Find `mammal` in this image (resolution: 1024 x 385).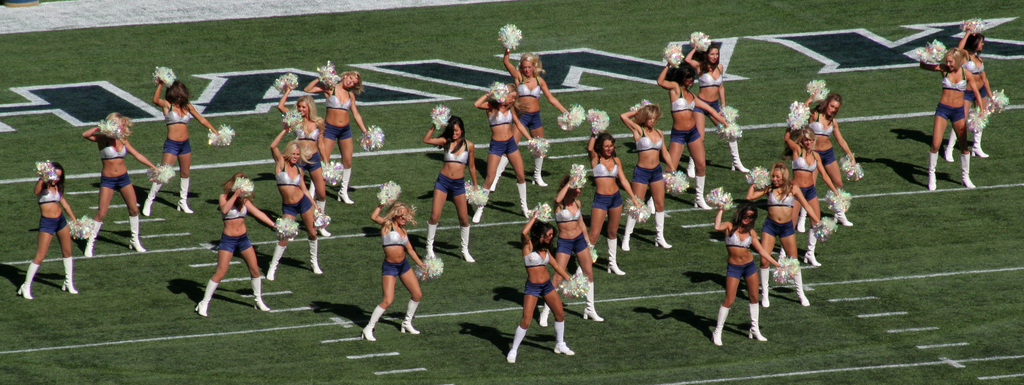
l=505, t=205, r=575, b=363.
